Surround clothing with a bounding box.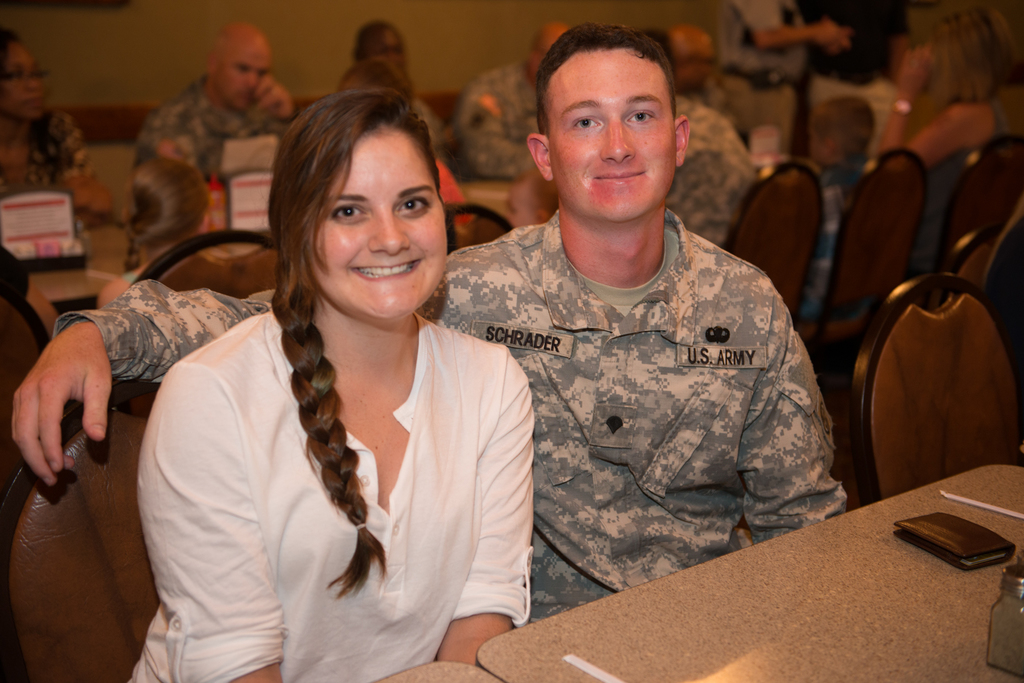
<region>709, 0, 804, 161</region>.
